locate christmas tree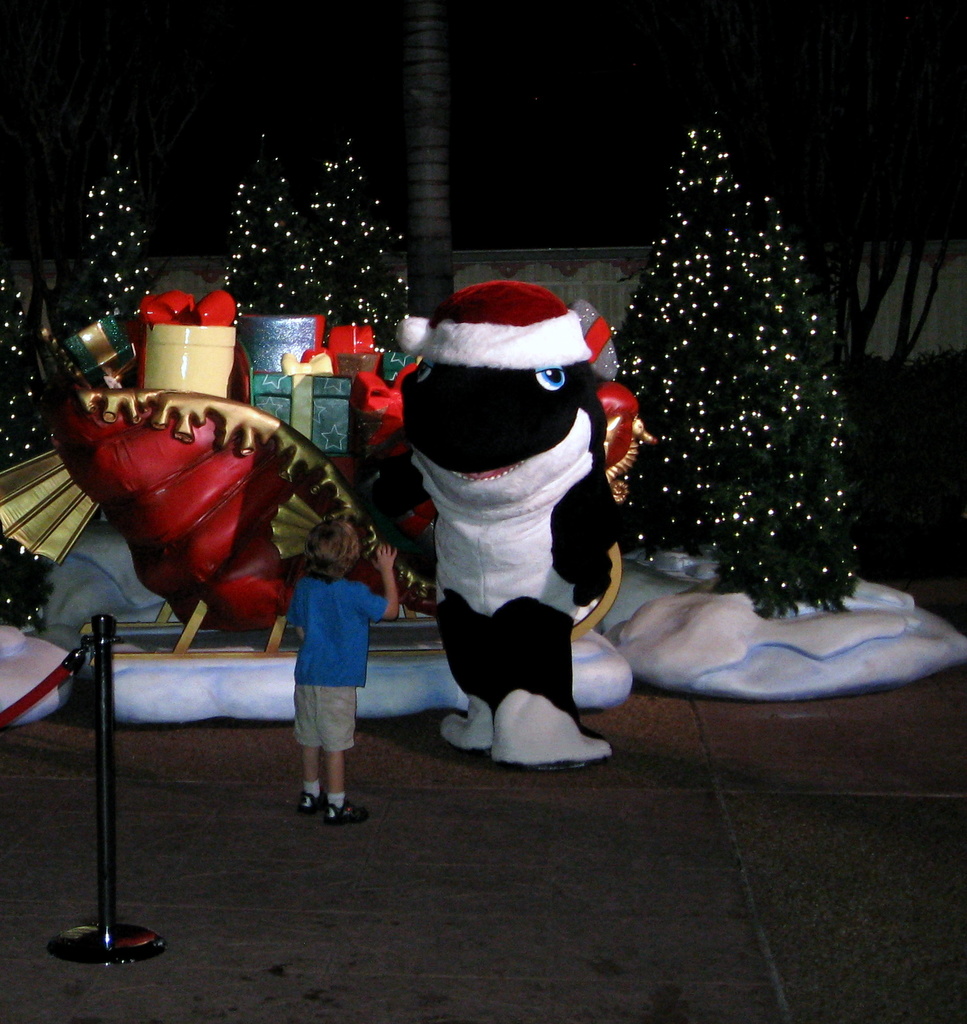
(x1=687, y1=182, x2=861, y2=612)
